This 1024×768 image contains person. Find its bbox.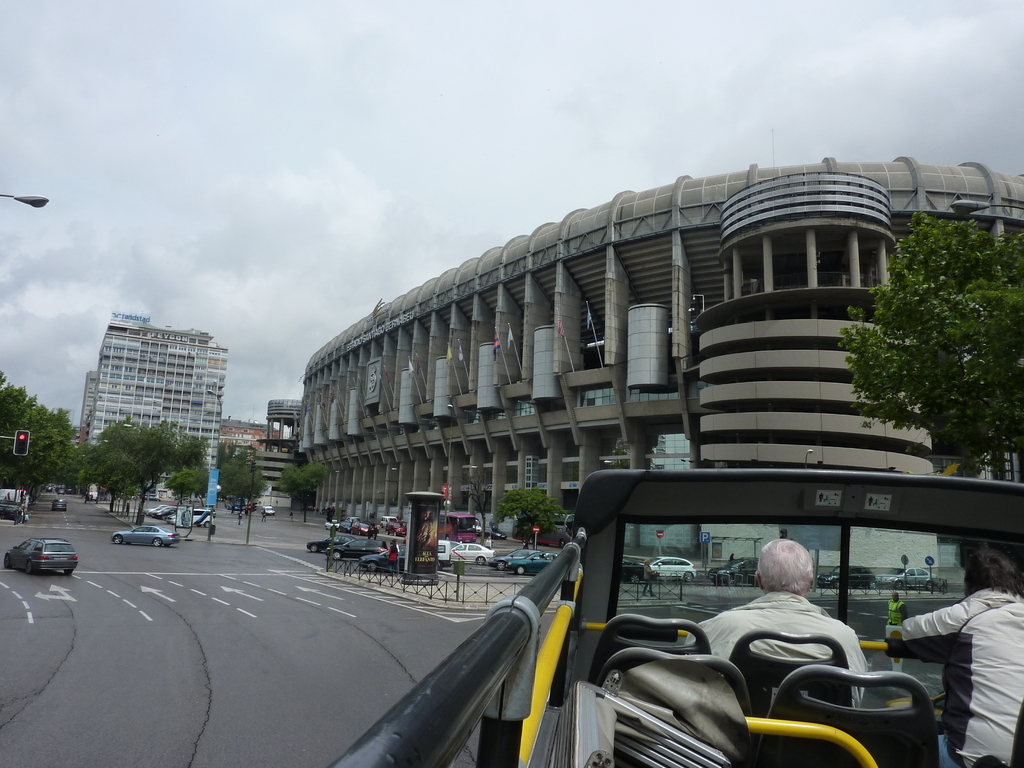
(25,513,29,525).
